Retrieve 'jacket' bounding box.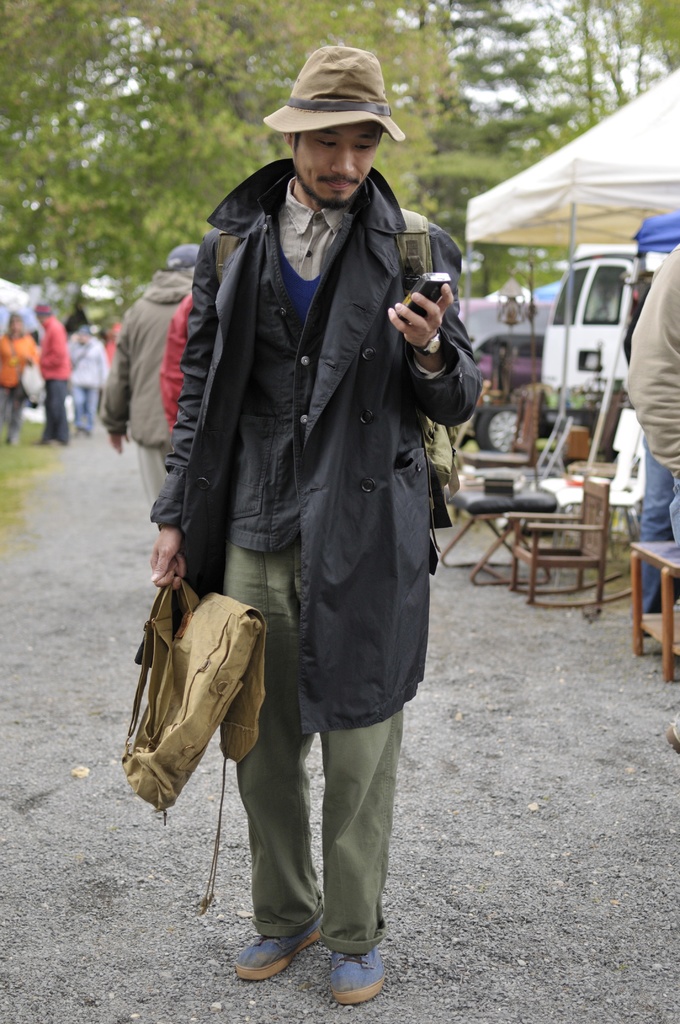
Bounding box: 111,269,190,458.
